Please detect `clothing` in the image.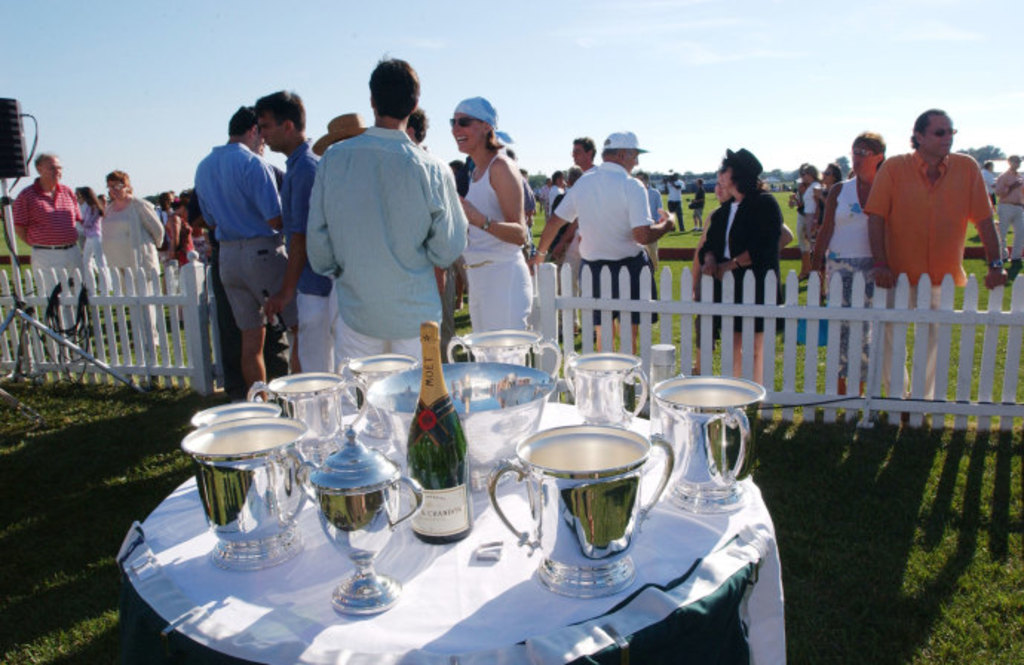
{"x1": 650, "y1": 186, "x2": 666, "y2": 267}.
